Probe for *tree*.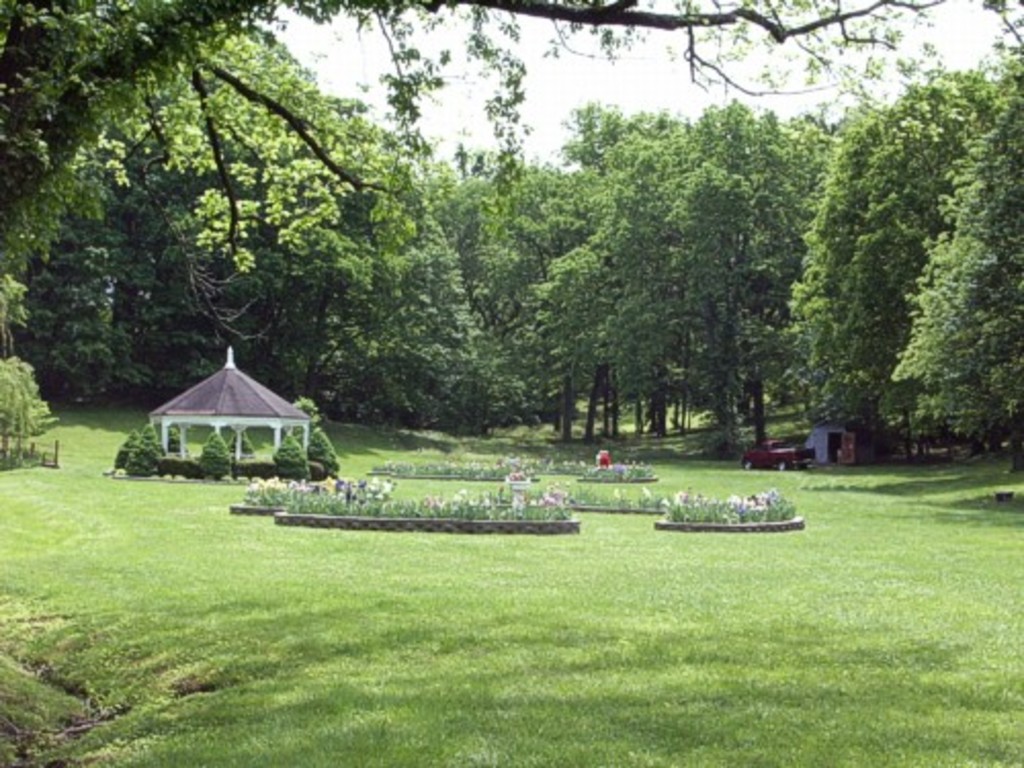
Probe result: select_region(0, 0, 948, 246).
